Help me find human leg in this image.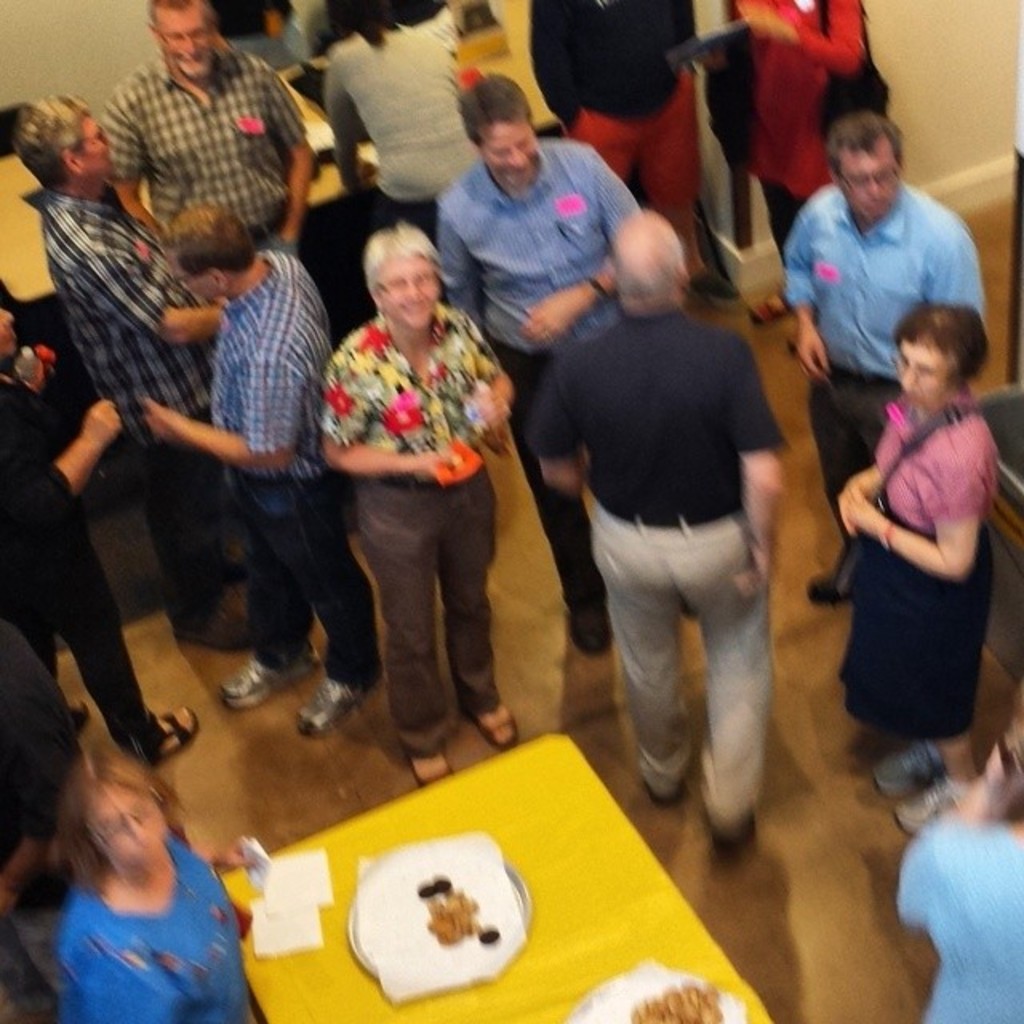
Found it: <region>222, 542, 314, 704</region>.
